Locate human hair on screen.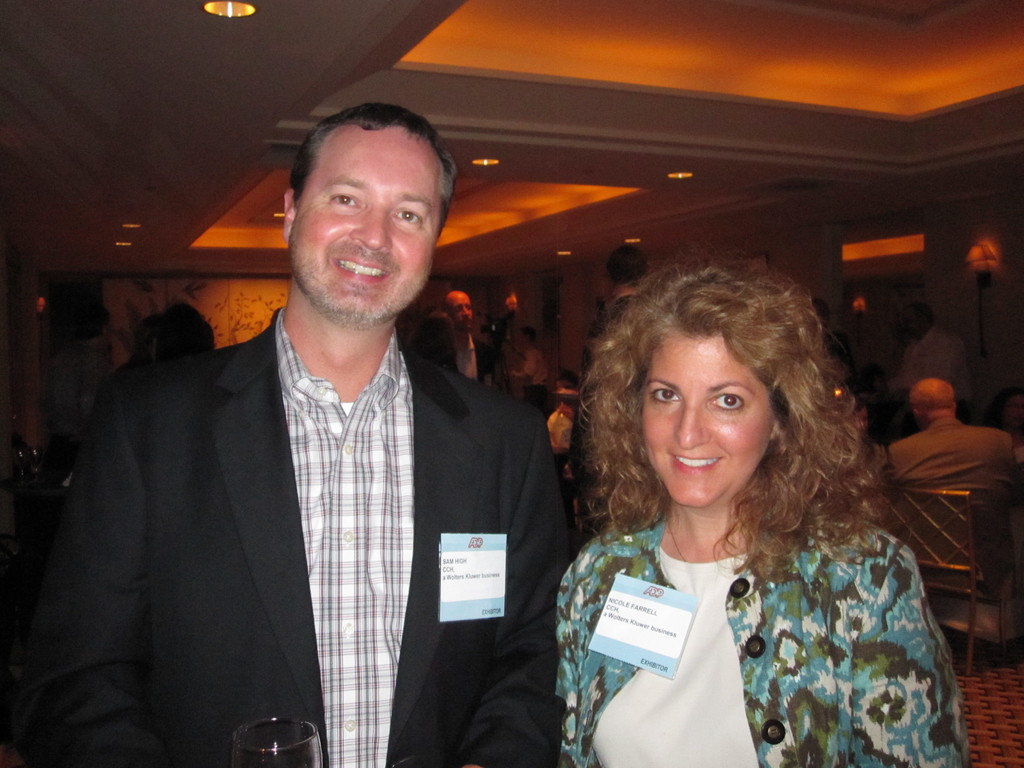
On screen at {"x1": 515, "y1": 326, "x2": 536, "y2": 346}.
